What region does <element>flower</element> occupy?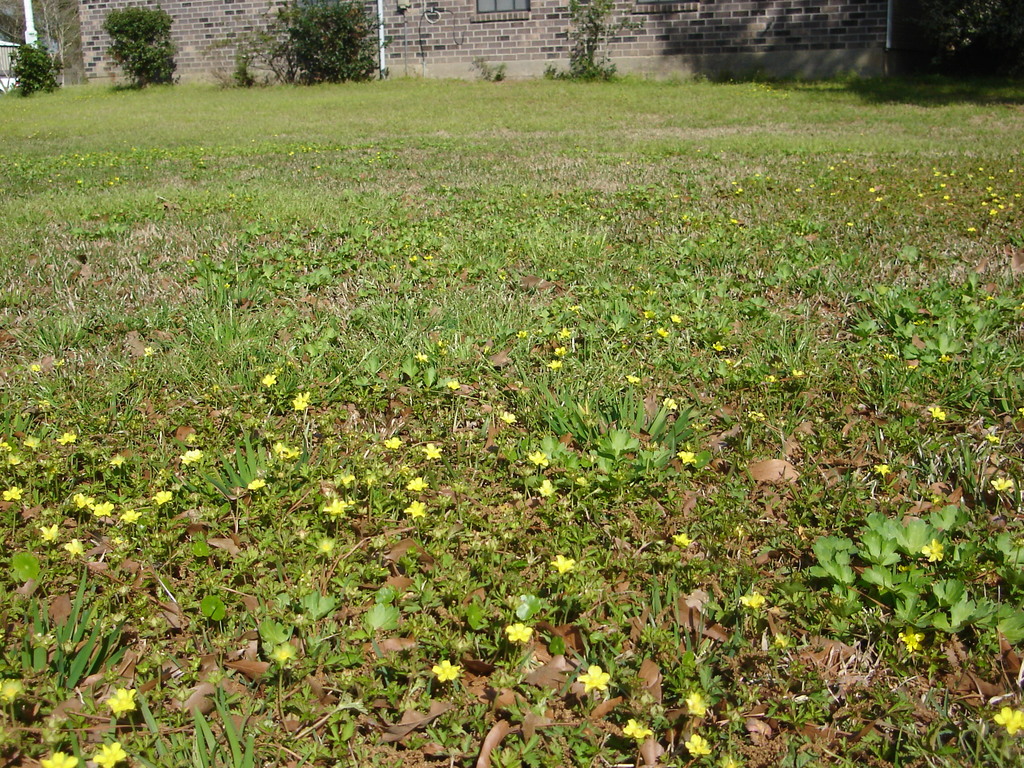
bbox(67, 541, 81, 561).
